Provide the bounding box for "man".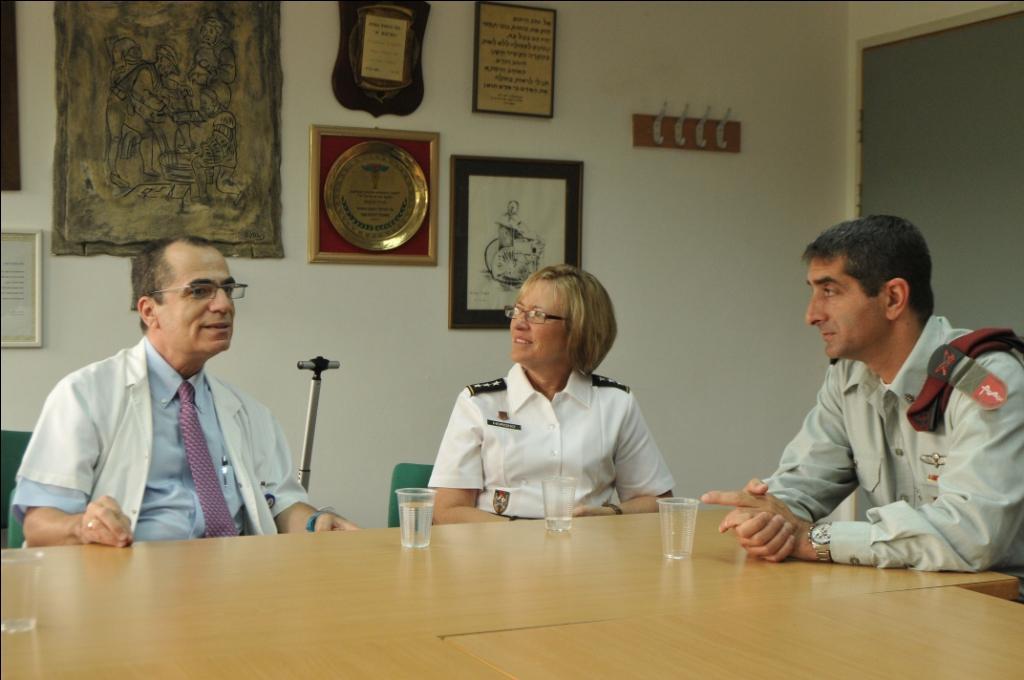
(x1=183, y1=15, x2=239, y2=109).
